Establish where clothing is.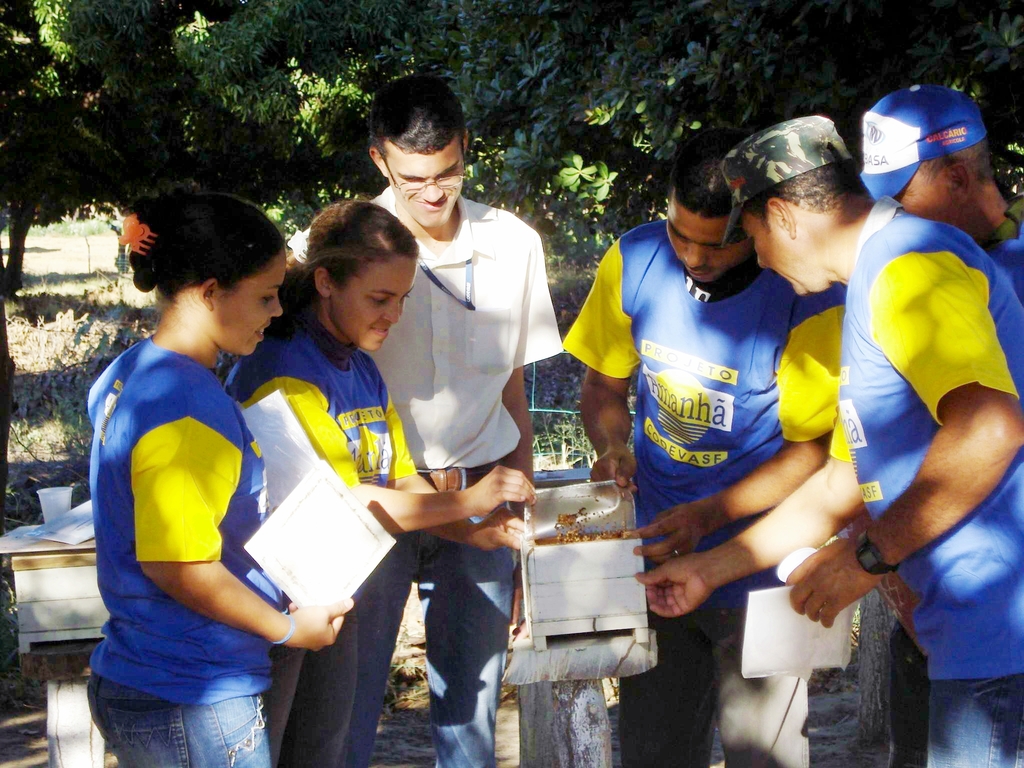
Established at (565,219,794,604).
